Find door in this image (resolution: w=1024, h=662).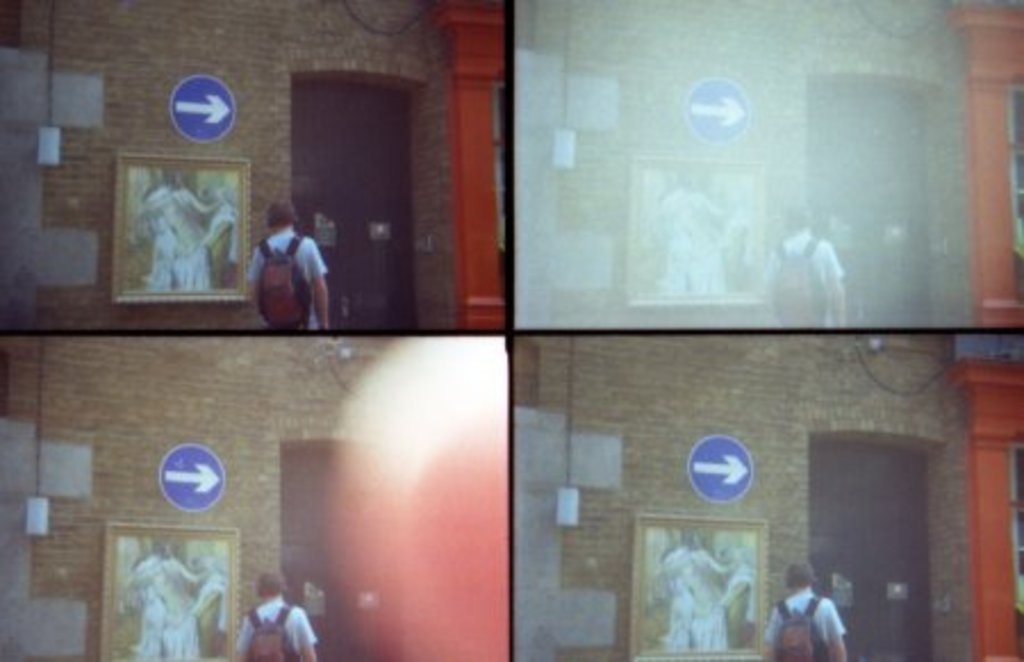
select_region(296, 84, 419, 330).
